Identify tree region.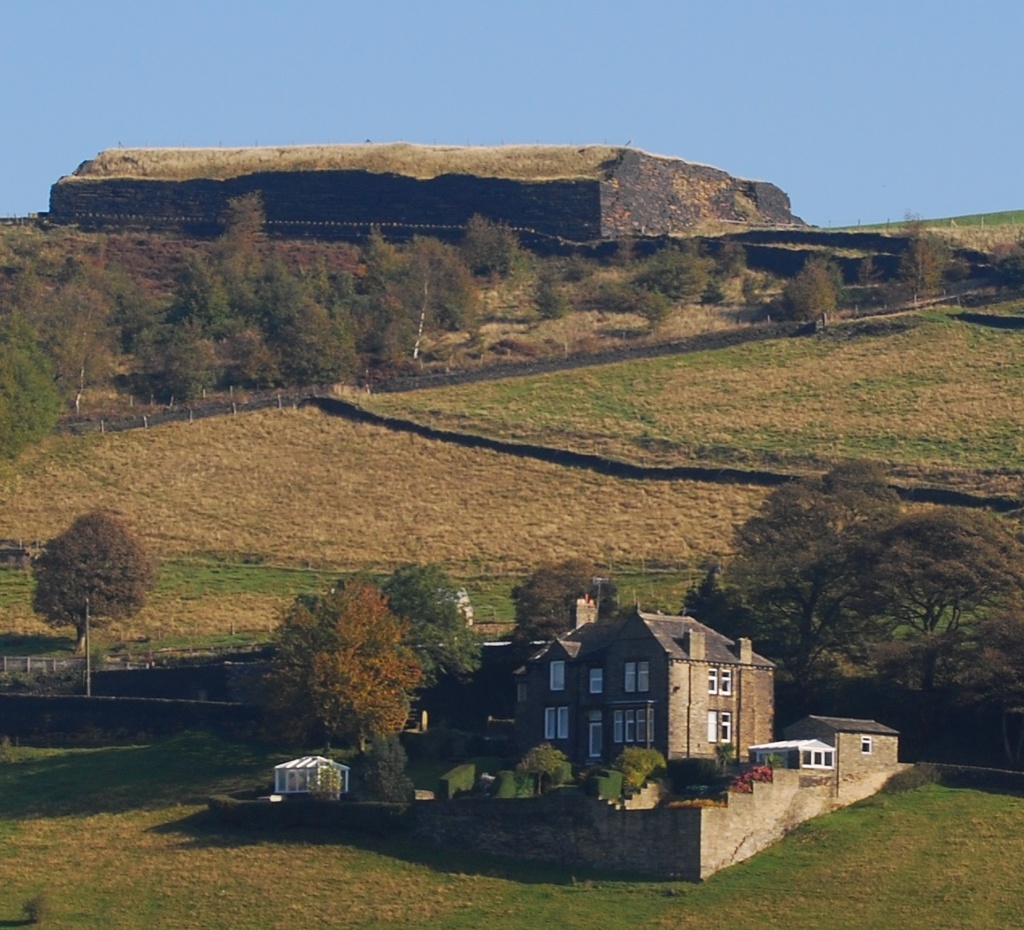
Region: bbox=[715, 235, 746, 278].
